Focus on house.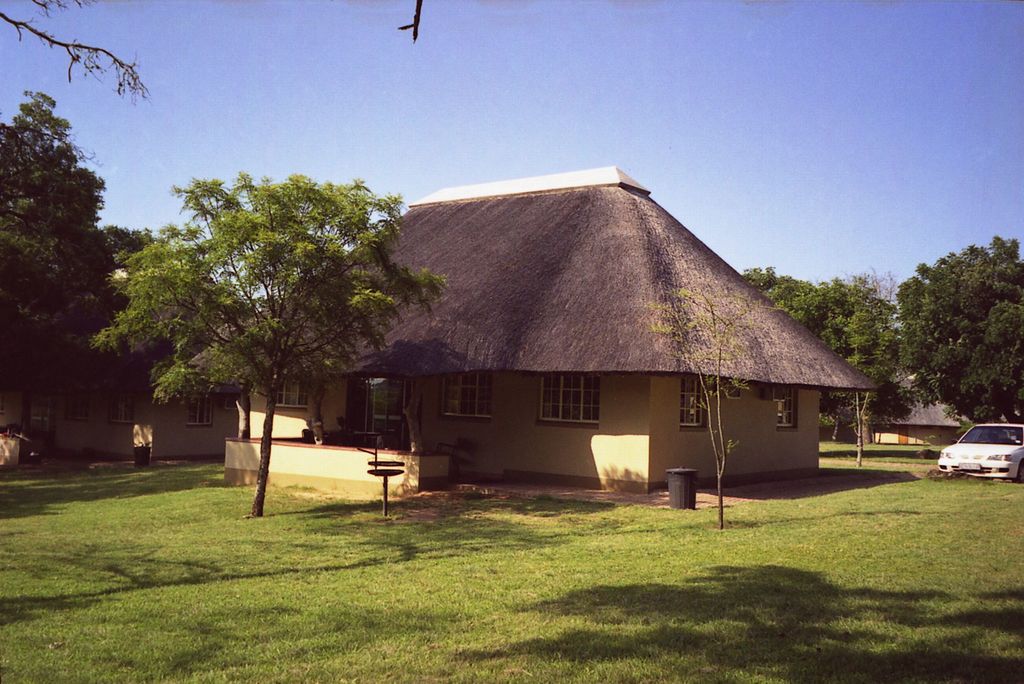
Focused at 27:300:152:464.
